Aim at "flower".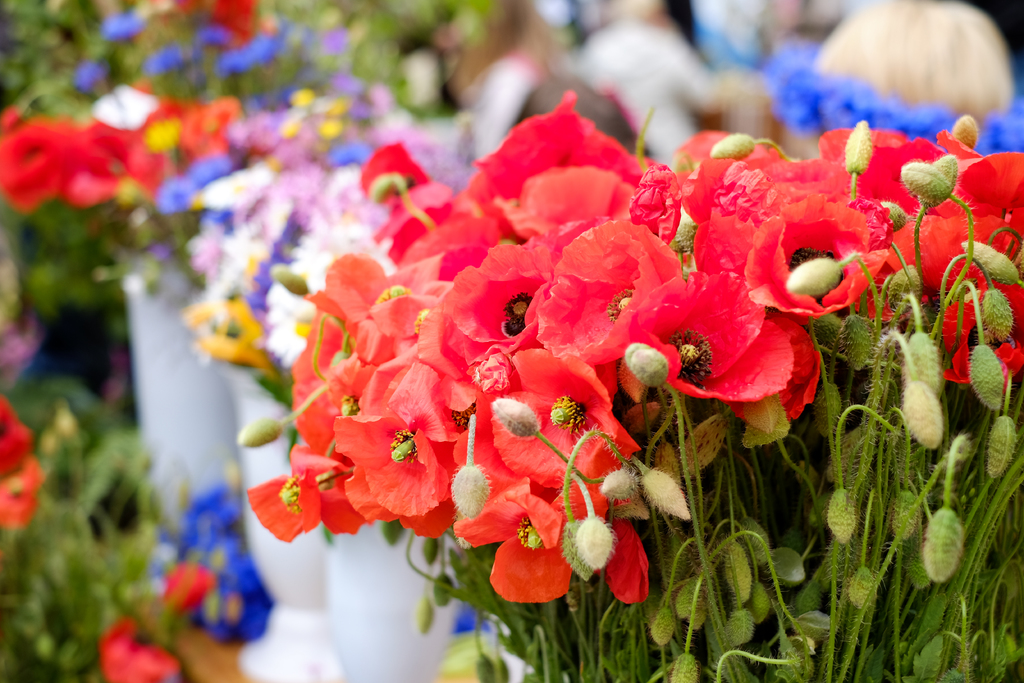
Aimed at {"x1": 93, "y1": 613, "x2": 184, "y2": 682}.
